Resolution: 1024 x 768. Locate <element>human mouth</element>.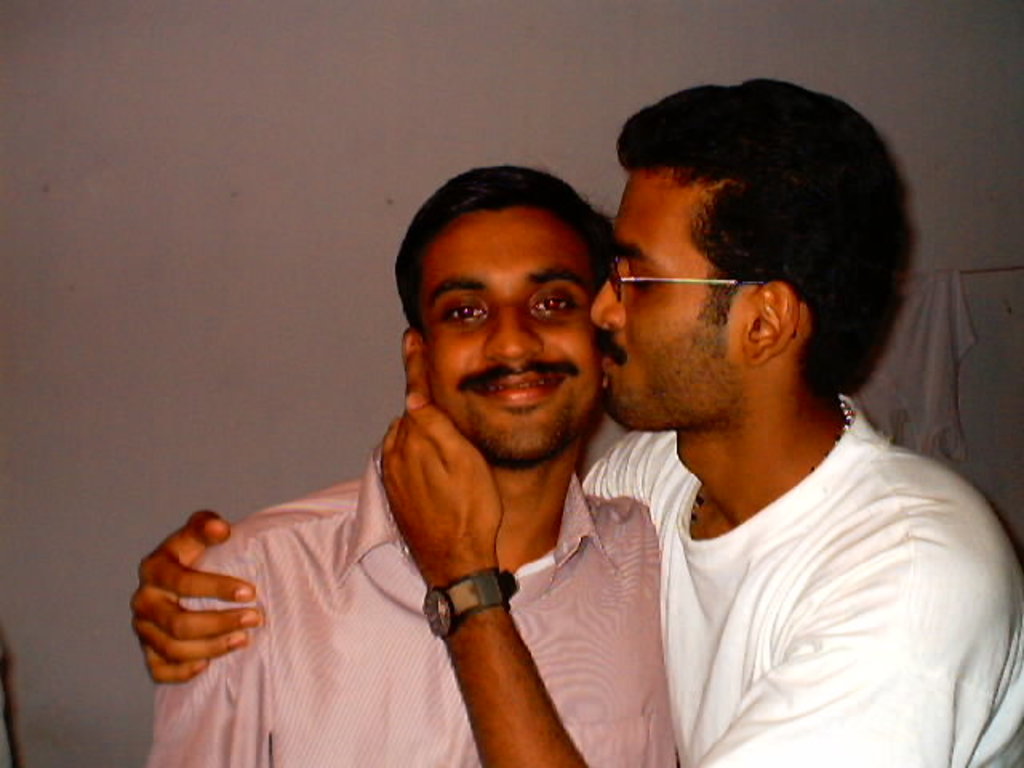
(x1=469, y1=376, x2=568, y2=405).
